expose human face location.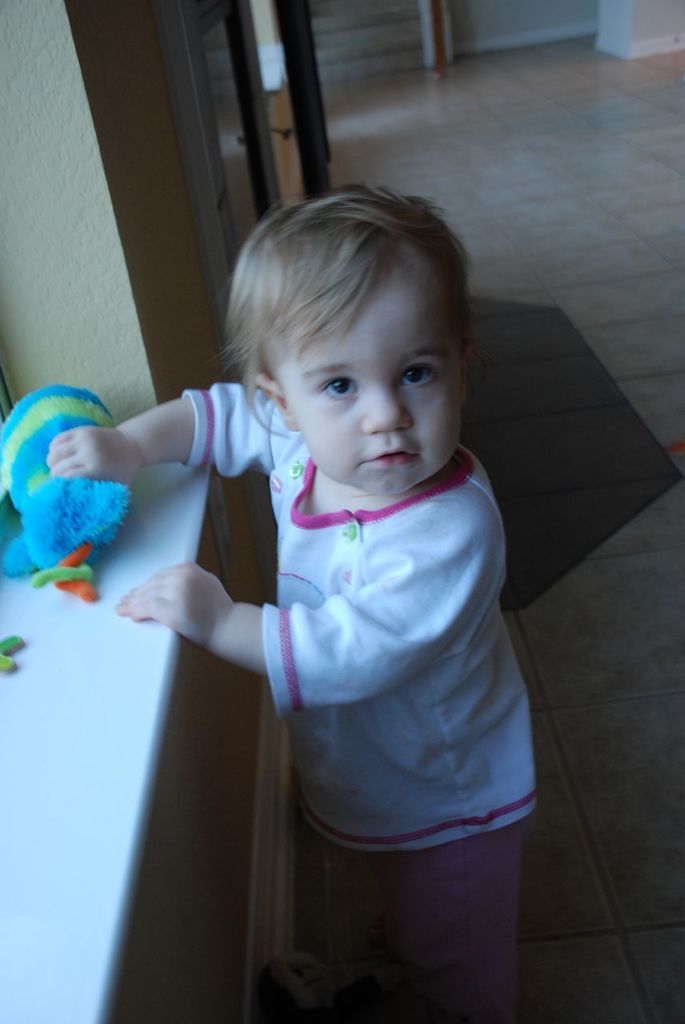
Exposed at select_region(270, 266, 459, 503).
